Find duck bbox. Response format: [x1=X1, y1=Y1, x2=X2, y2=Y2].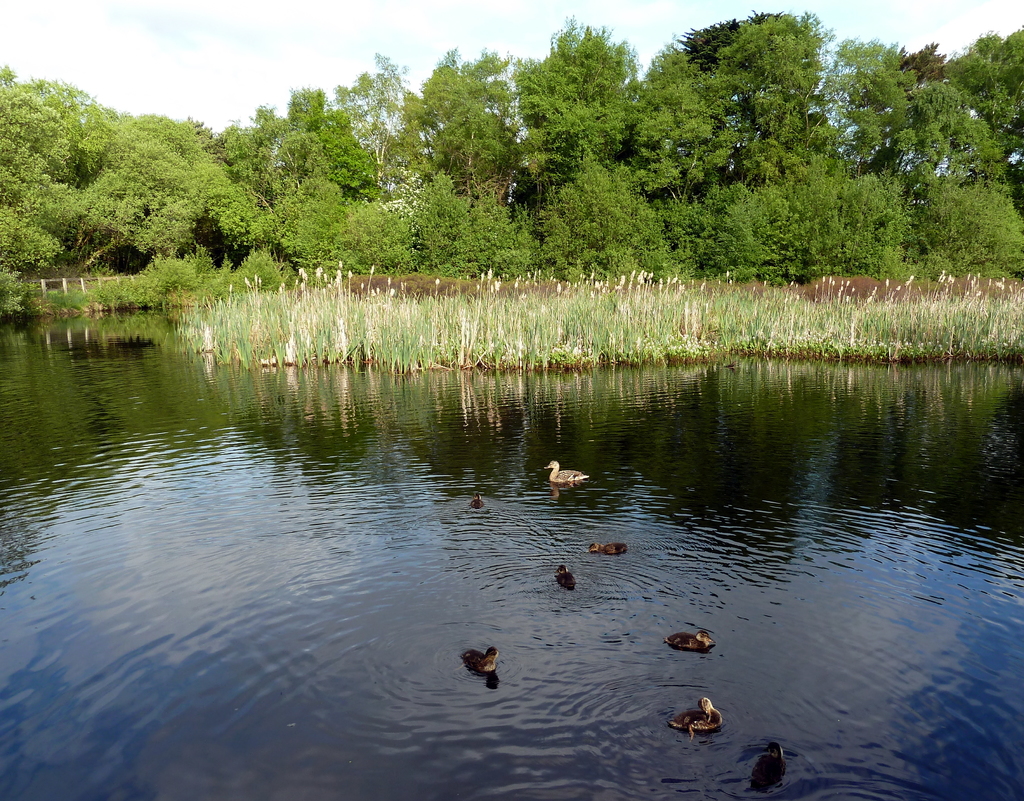
[x1=668, y1=695, x2=724, y2=740].
